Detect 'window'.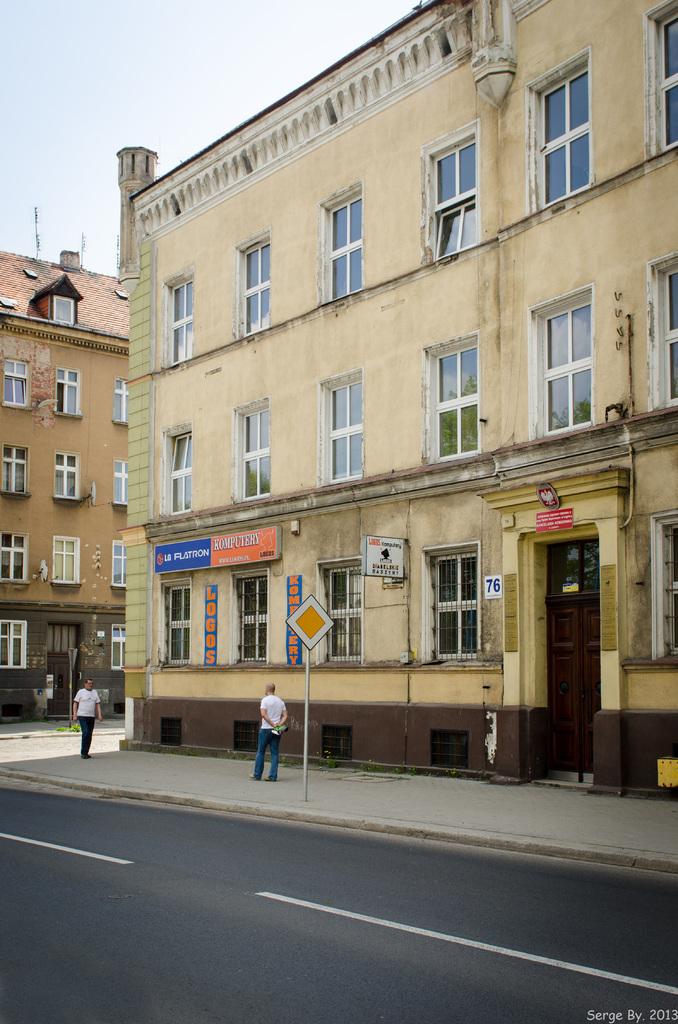
Detected at [240,406,272,504].
